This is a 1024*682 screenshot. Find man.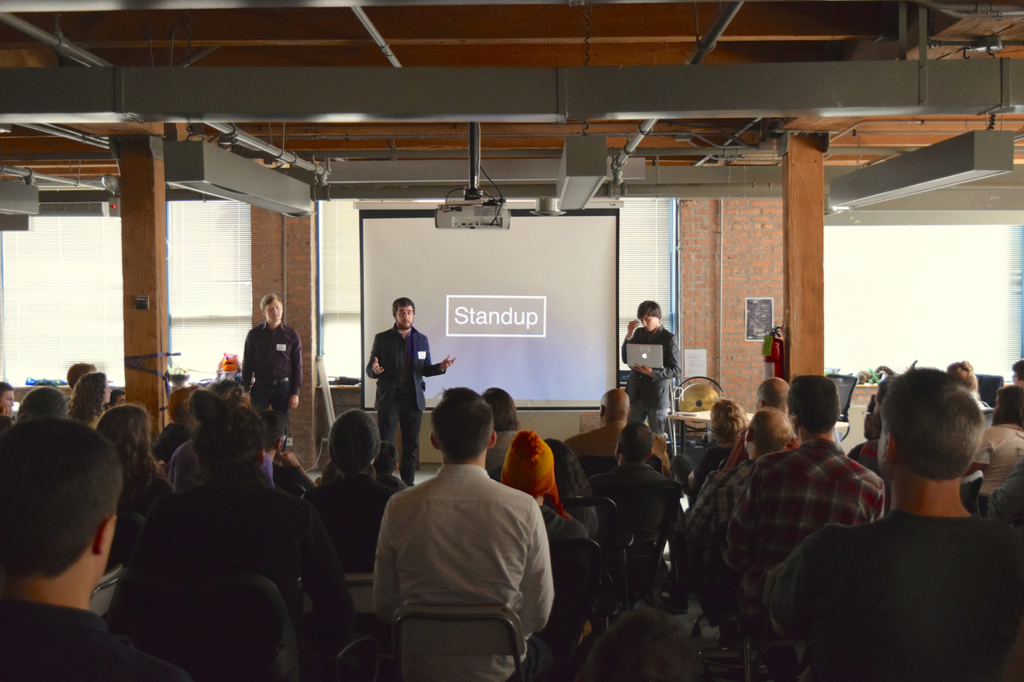
Bounding box: l=66, t=361, r=92, b=403.
